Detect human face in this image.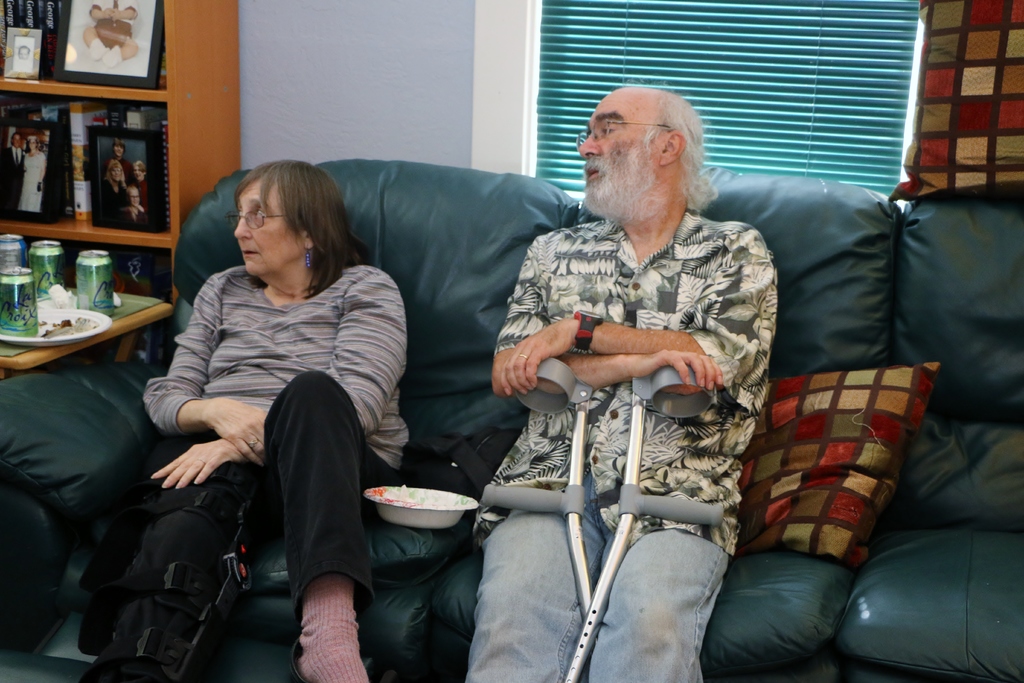
Detection: <region>578, 94, 655, 209</region>.
